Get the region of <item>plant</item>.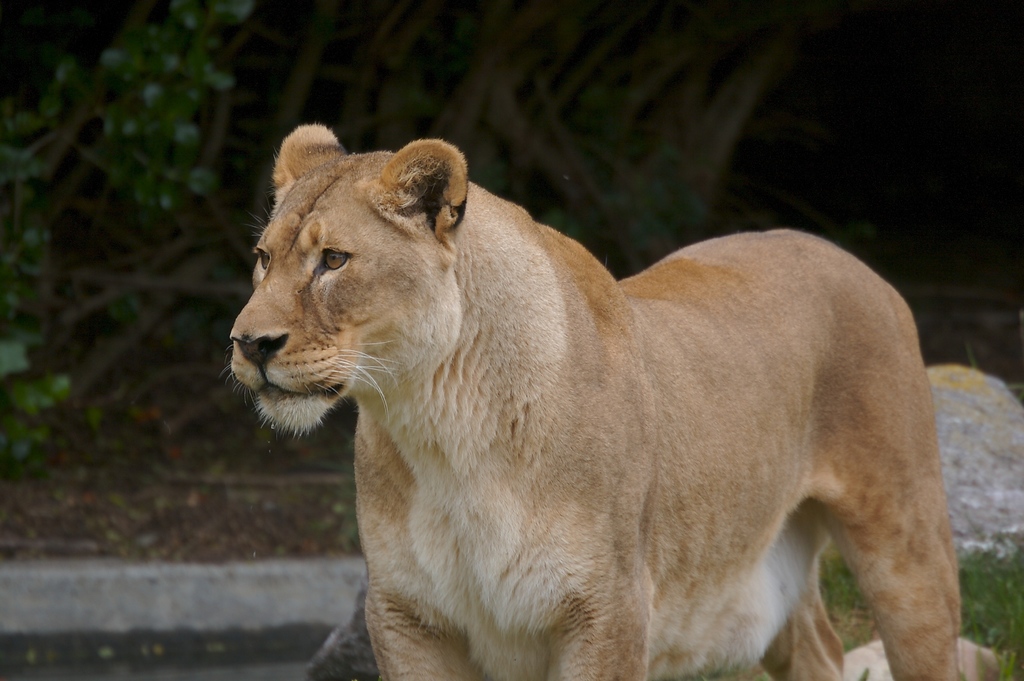
[x1=818, y1=547, x2=873, y2=643].
